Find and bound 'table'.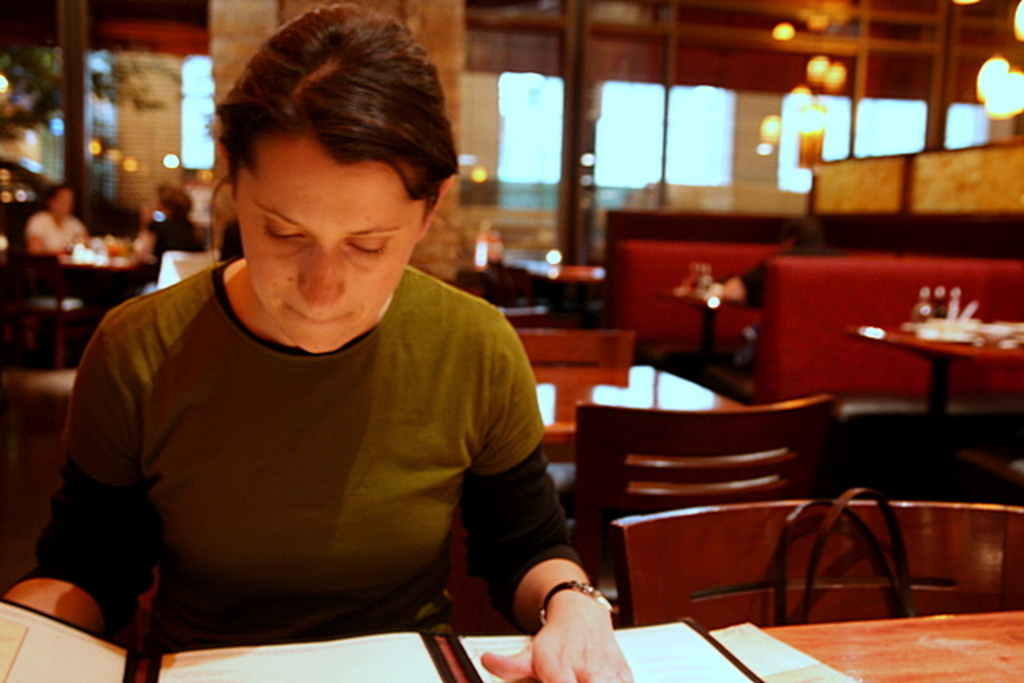
Bound: (848,275,1021,517).
